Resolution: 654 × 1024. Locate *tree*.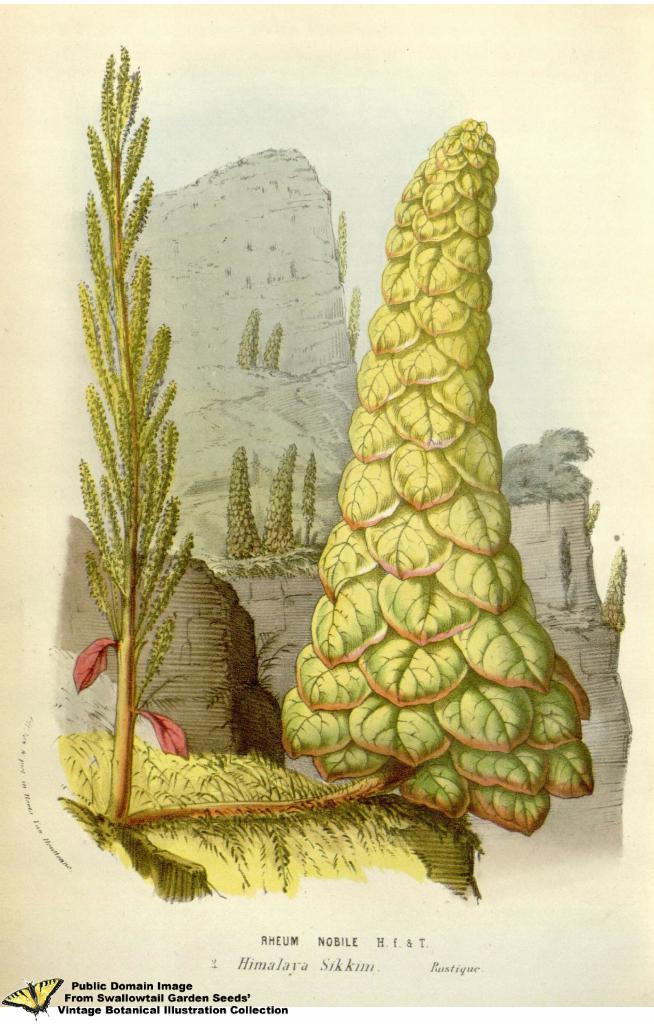
(296,454,319,556).
